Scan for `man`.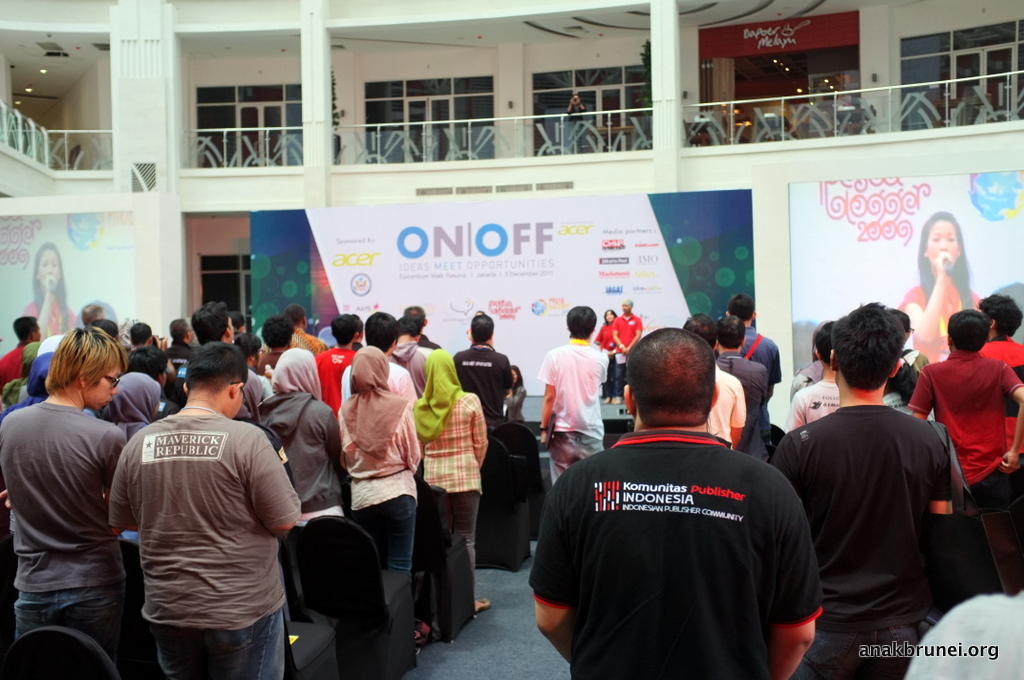
Scan result: {"left": 720, "top": 298, "right": 786, "bottom": 379}.
